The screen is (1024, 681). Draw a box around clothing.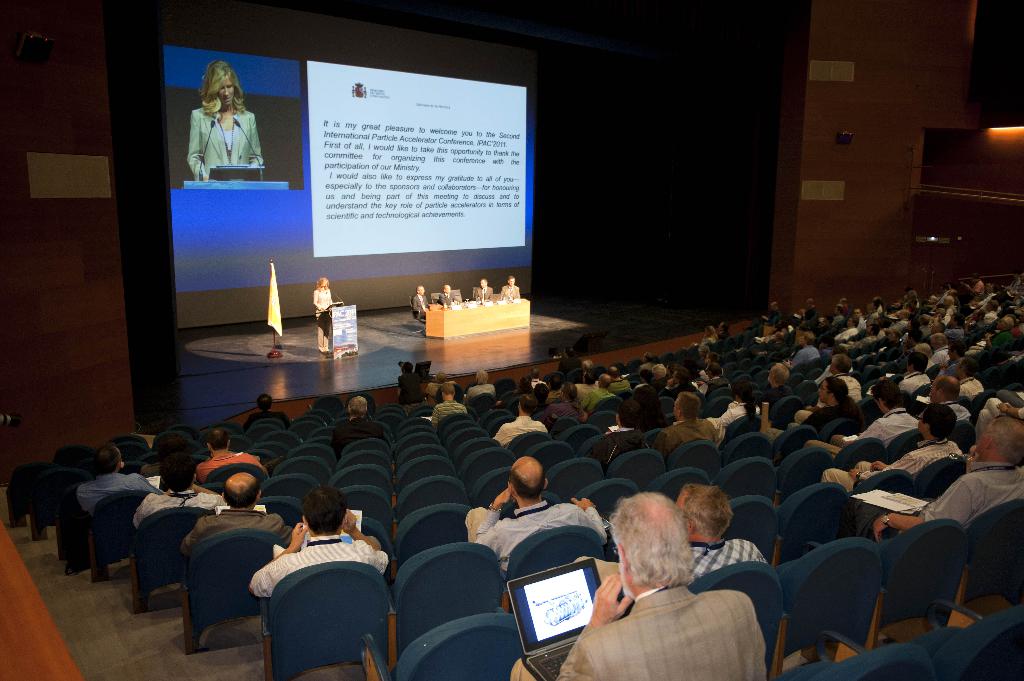
<region>73, 472, 163, 518</region>.
